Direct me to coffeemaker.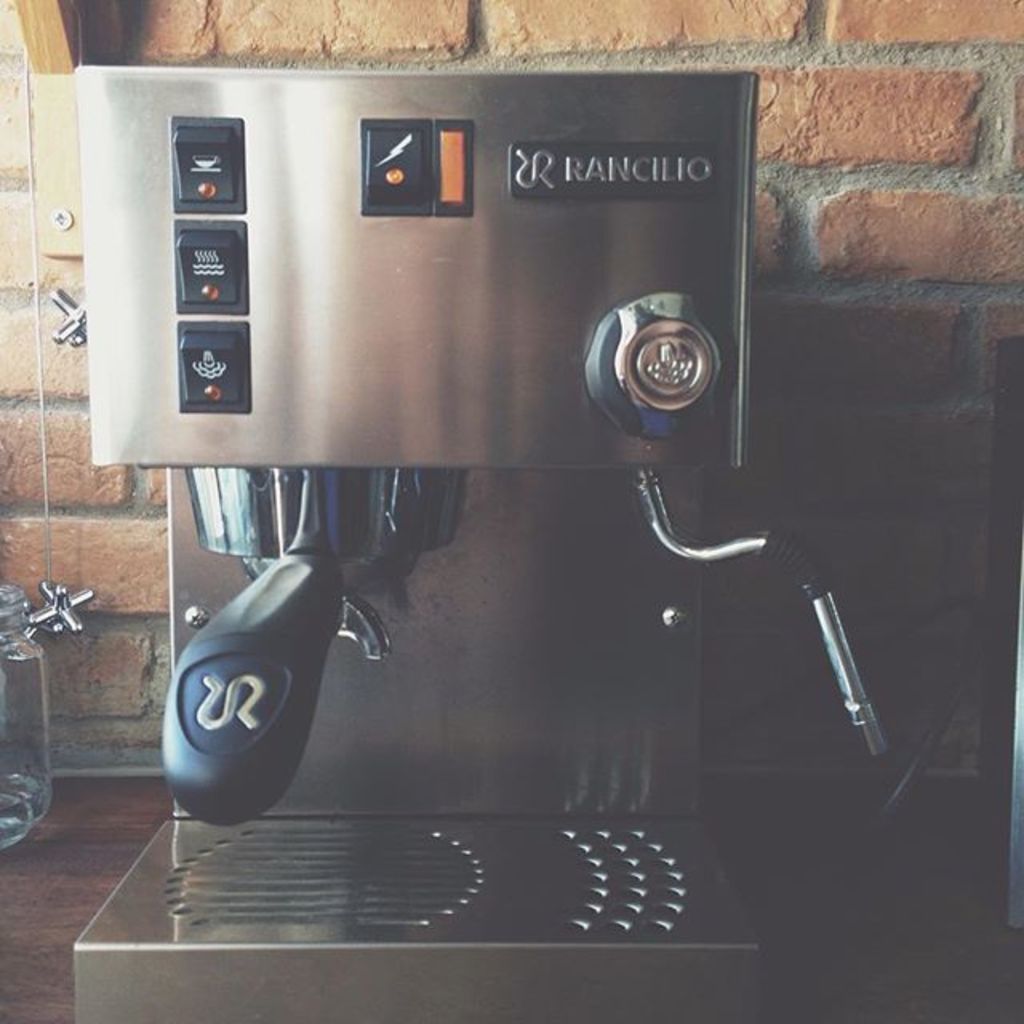
Direction: rect(59, 45, 909, 1022).
